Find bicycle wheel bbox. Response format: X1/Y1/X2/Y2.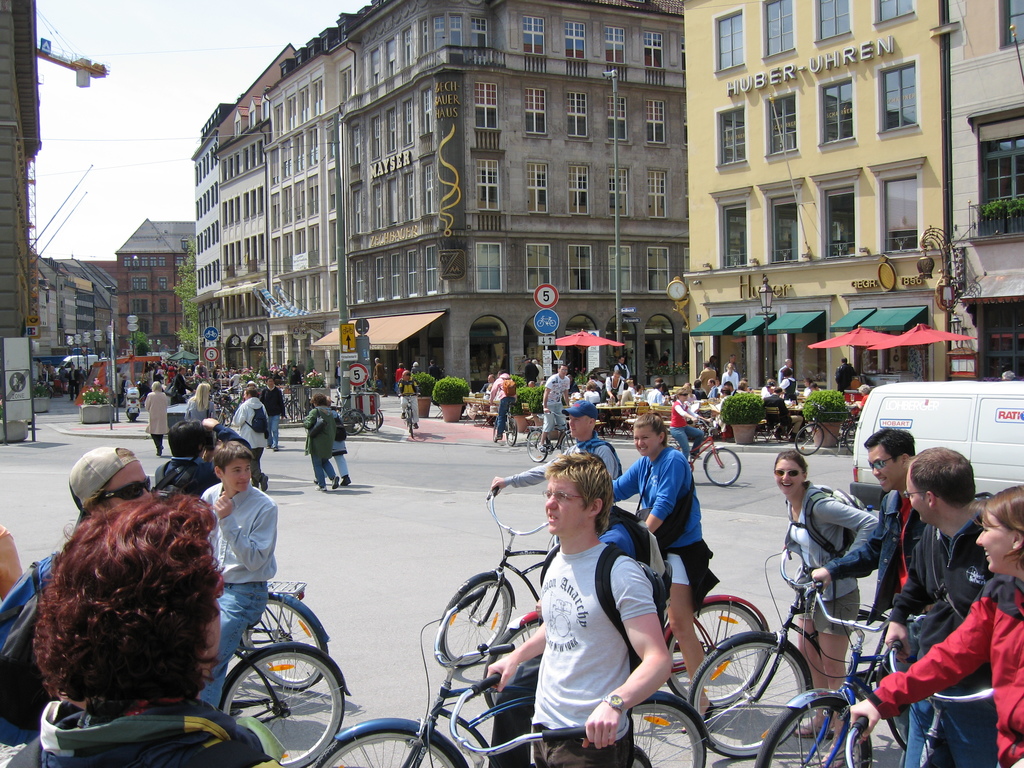
239/597/328/691.
